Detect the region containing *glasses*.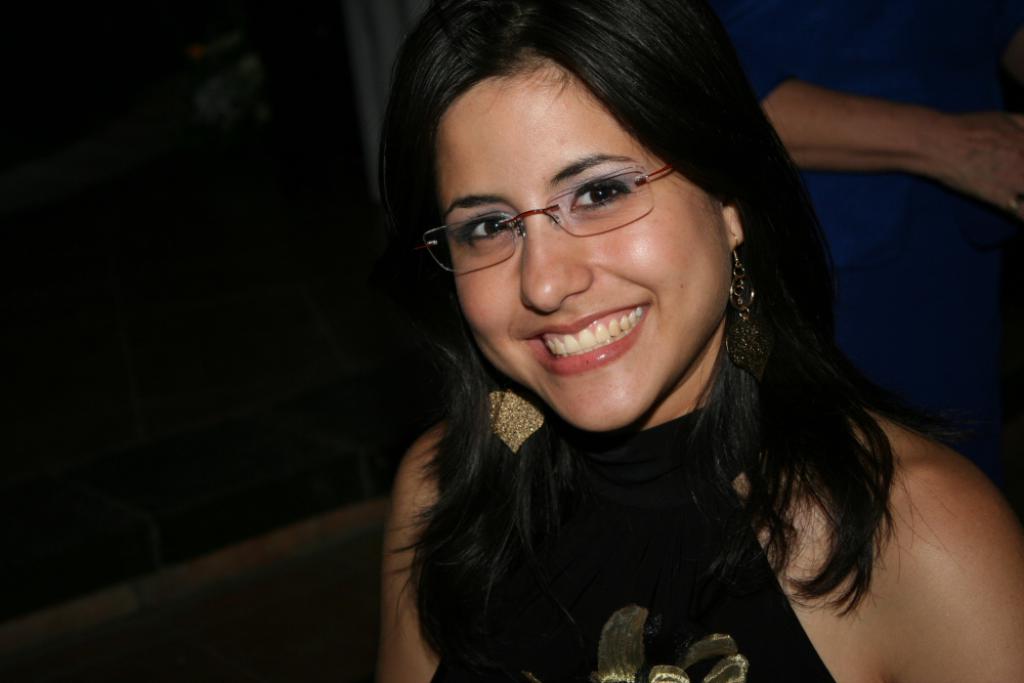
415/164/682/284.
